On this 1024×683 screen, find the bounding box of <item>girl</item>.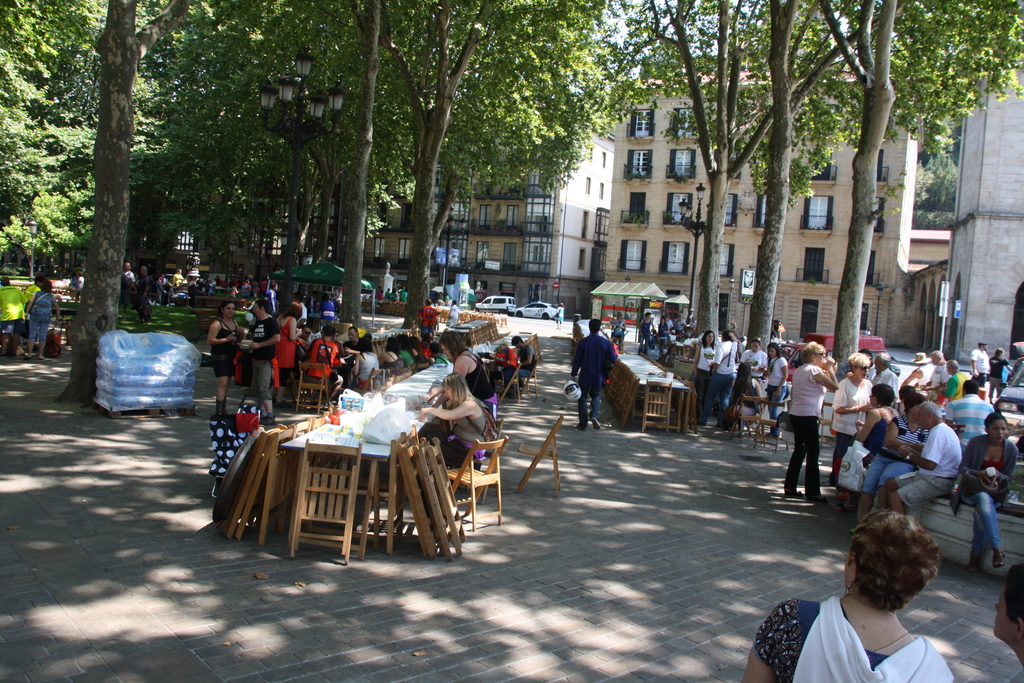
Bounding box: (949,414,1020,572).
